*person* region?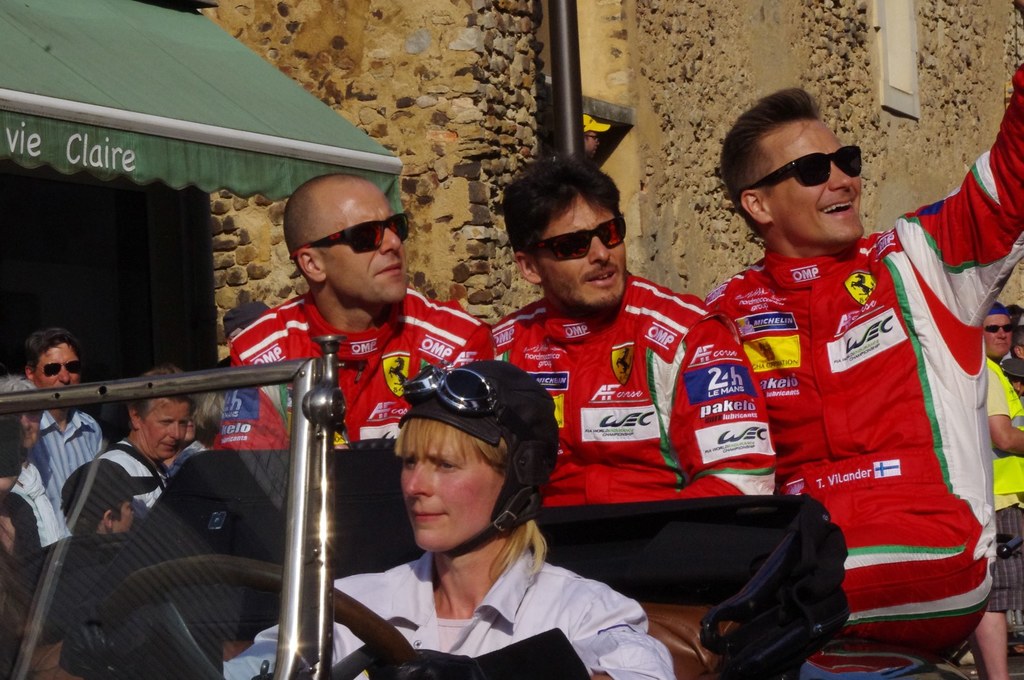
[x1=322, y1=361, x2=637, y2=679]
